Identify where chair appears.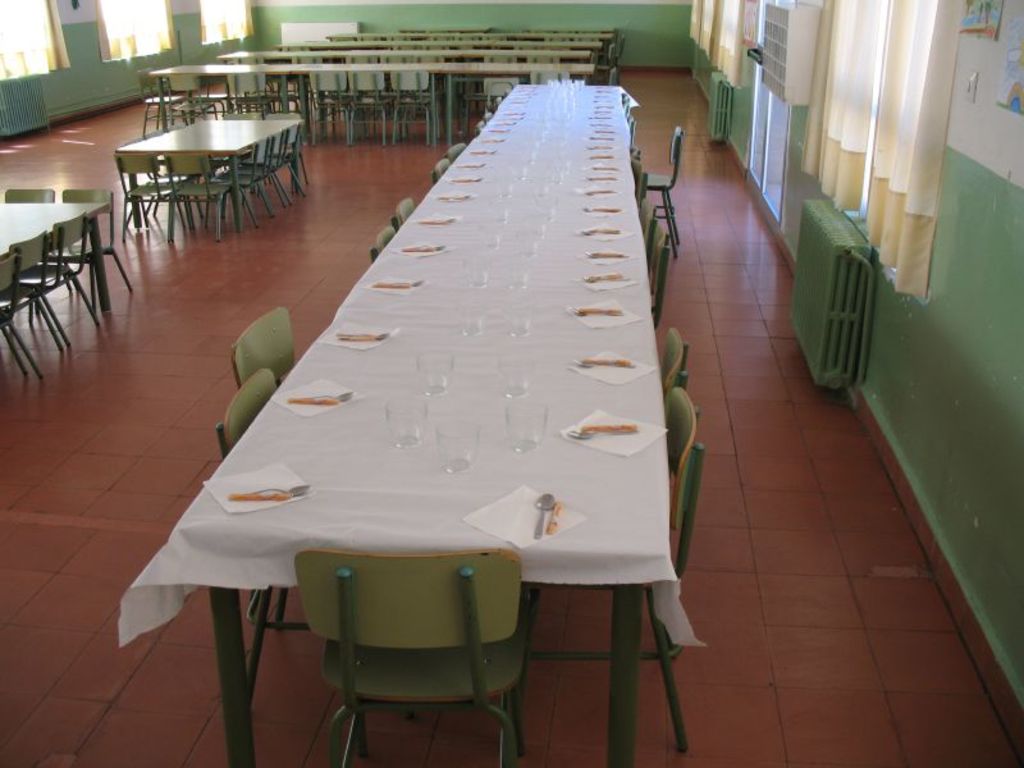
Appears at {"x1": 291, "y1": 525, "x2": 530, "y2": 758}.
